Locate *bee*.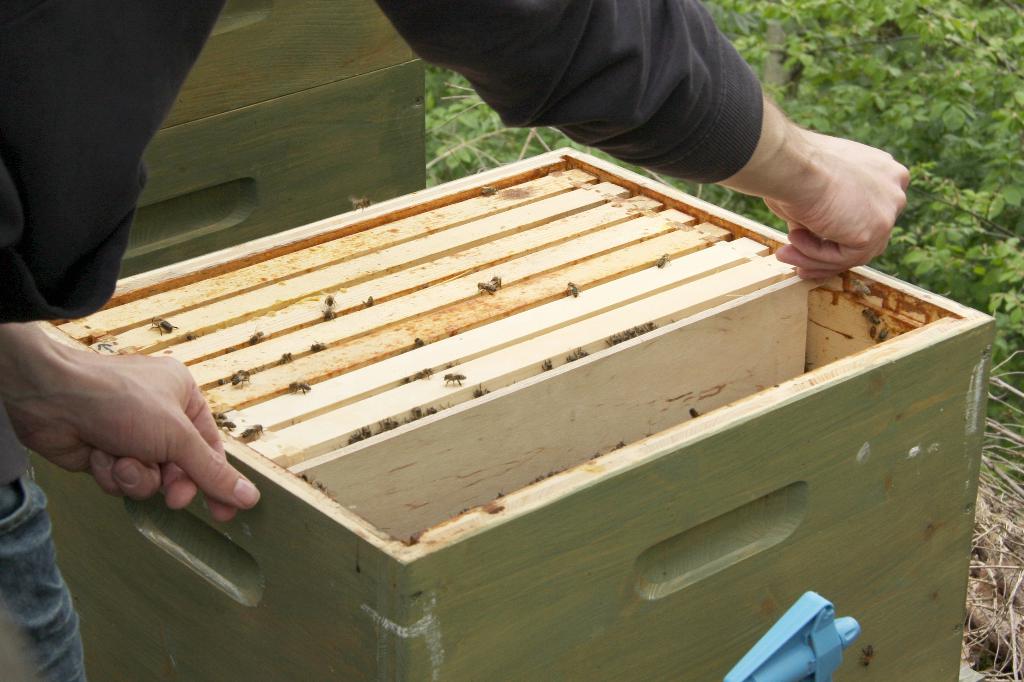
Bounding box: <region>216, 421, 236, 433</region>.
